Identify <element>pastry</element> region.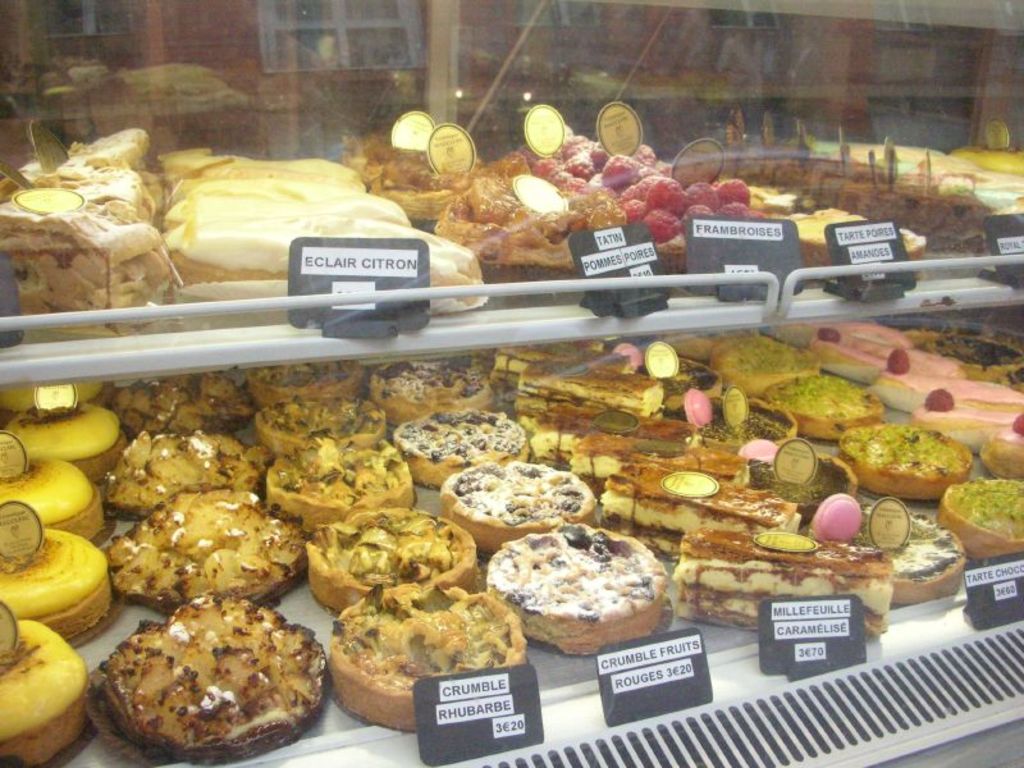
Region: select_region(265, 433, 413, 526).
